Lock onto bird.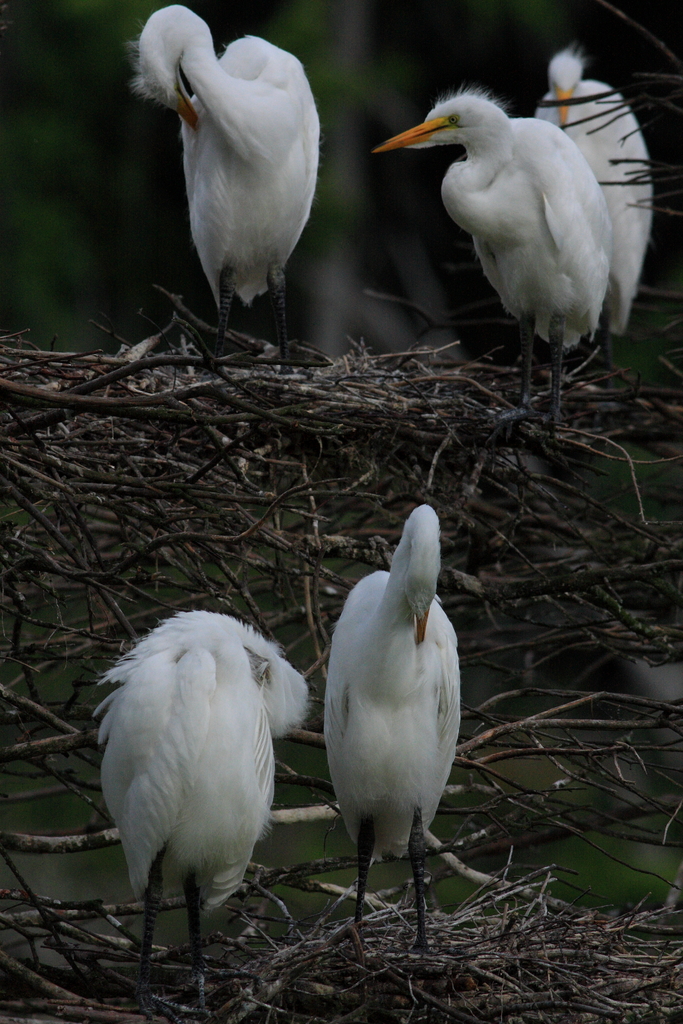
Locked: locate(365, 83, 614, 437).
